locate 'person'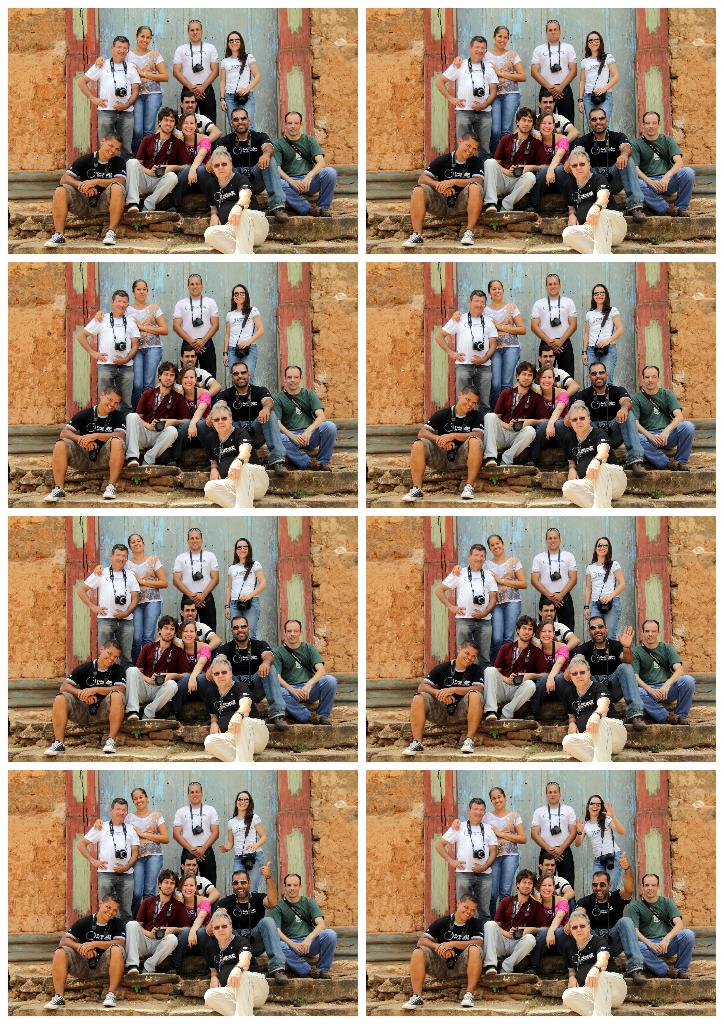
{"left": 575, "top": 103, "right": 649, "bottom": 229}
